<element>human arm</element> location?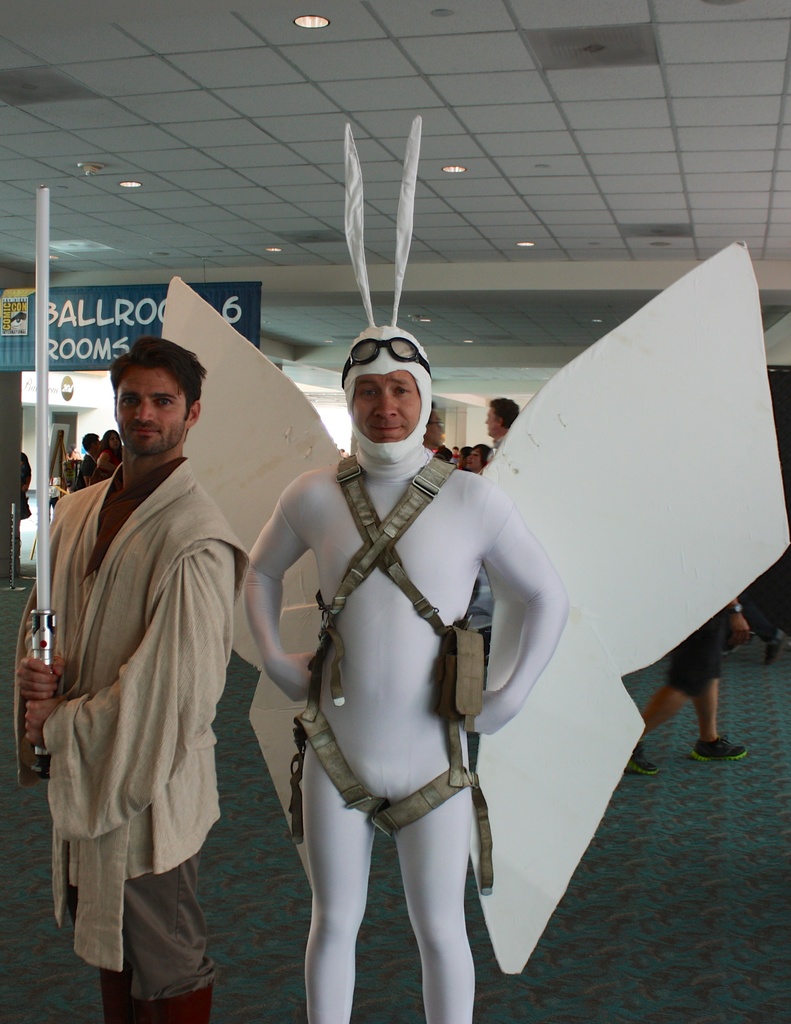
box(0, 547, 67, 715)
